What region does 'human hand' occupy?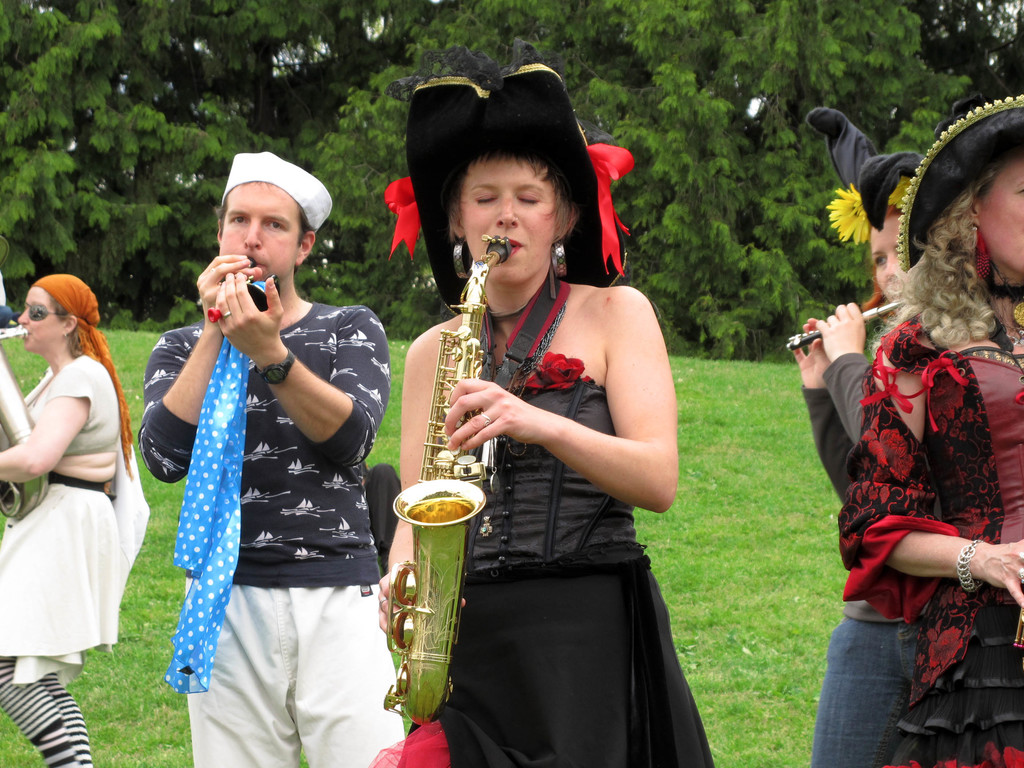
211:270:289:359.
